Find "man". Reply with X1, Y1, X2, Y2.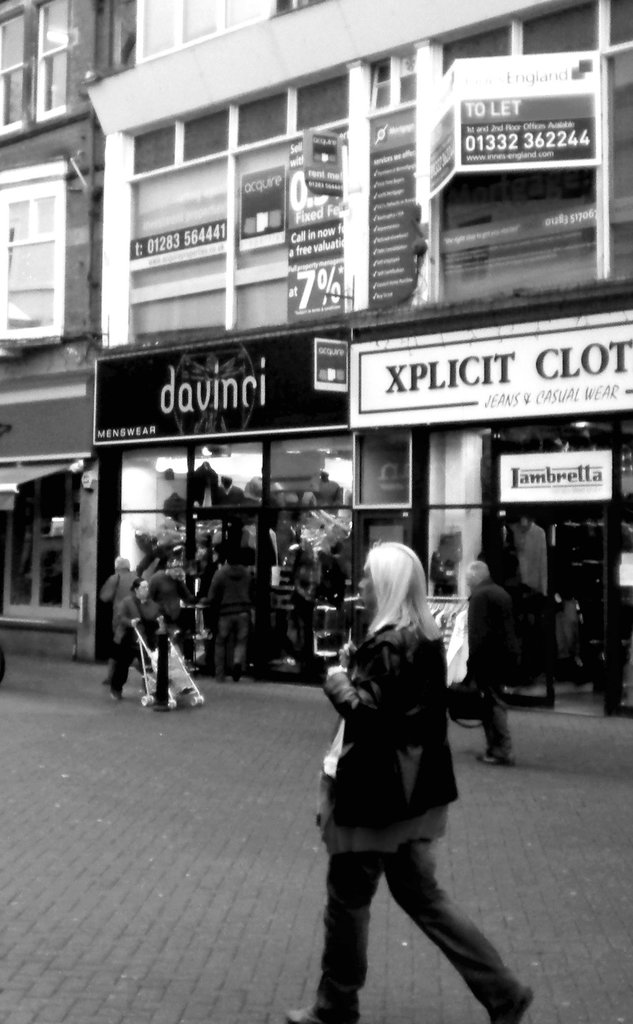
96, 554, 140, 690.
